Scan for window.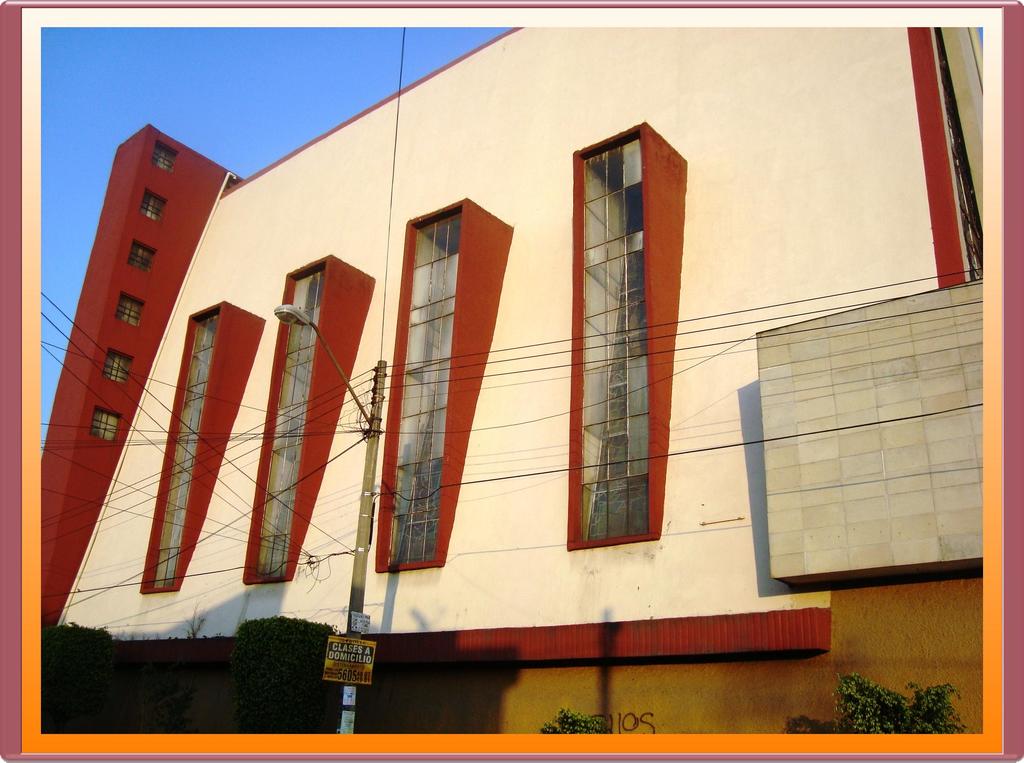
Scan result: 569 97 692 566.
